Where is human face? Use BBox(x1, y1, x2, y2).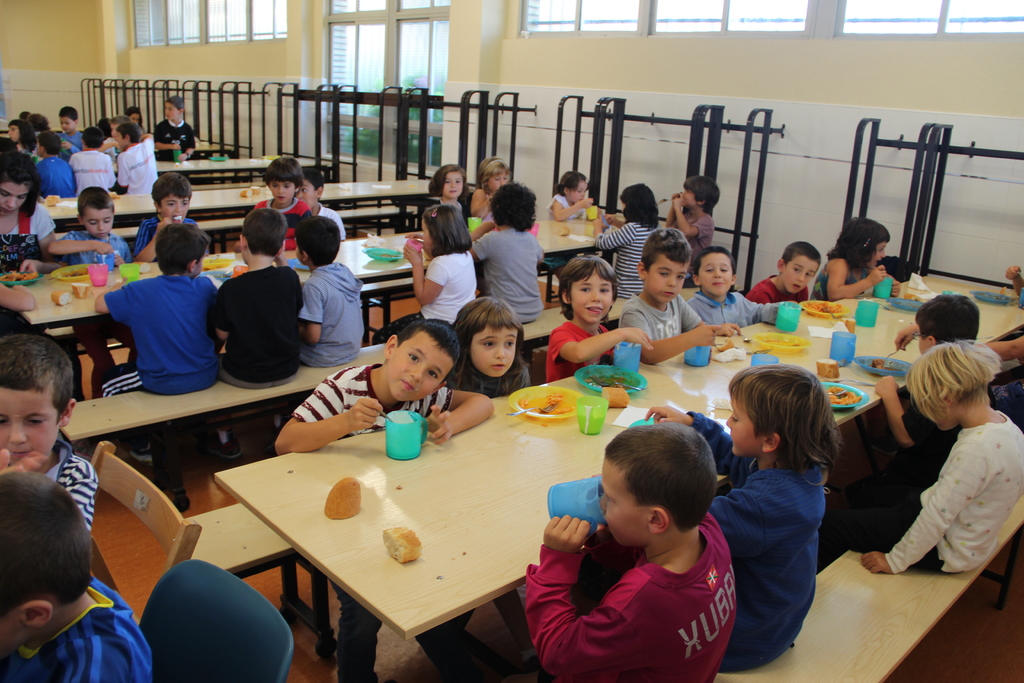
BBox(420, 220, 431, 248).
